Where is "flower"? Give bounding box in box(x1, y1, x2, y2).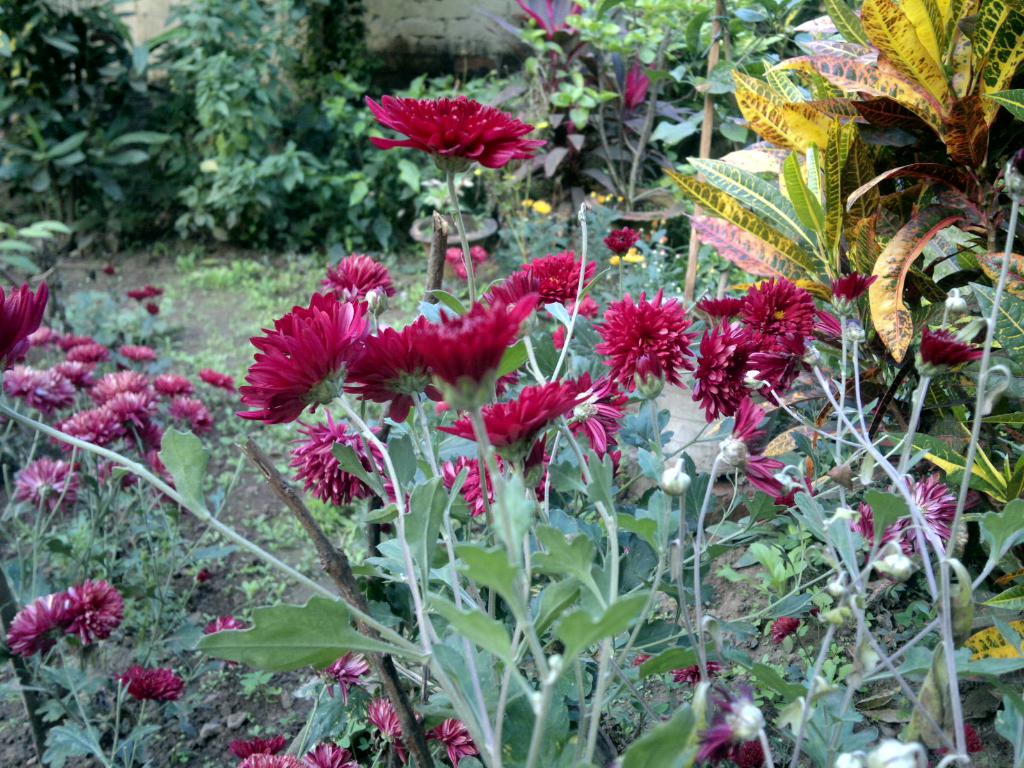
box(196, 616, 247, 634).
